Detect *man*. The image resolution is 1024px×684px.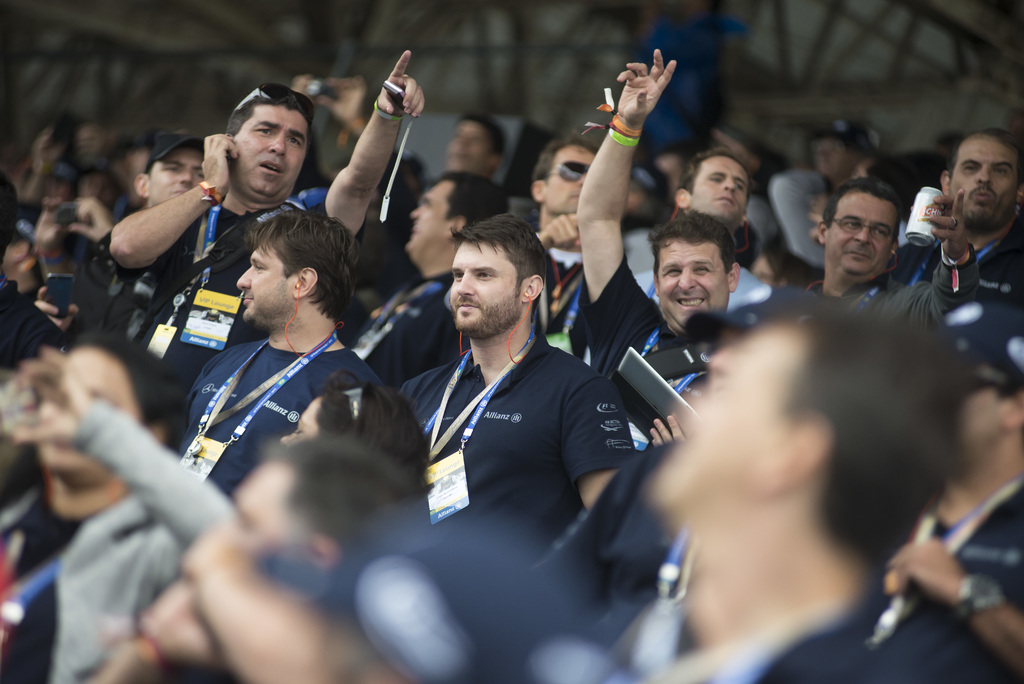
[190, 301, 937, 683].
